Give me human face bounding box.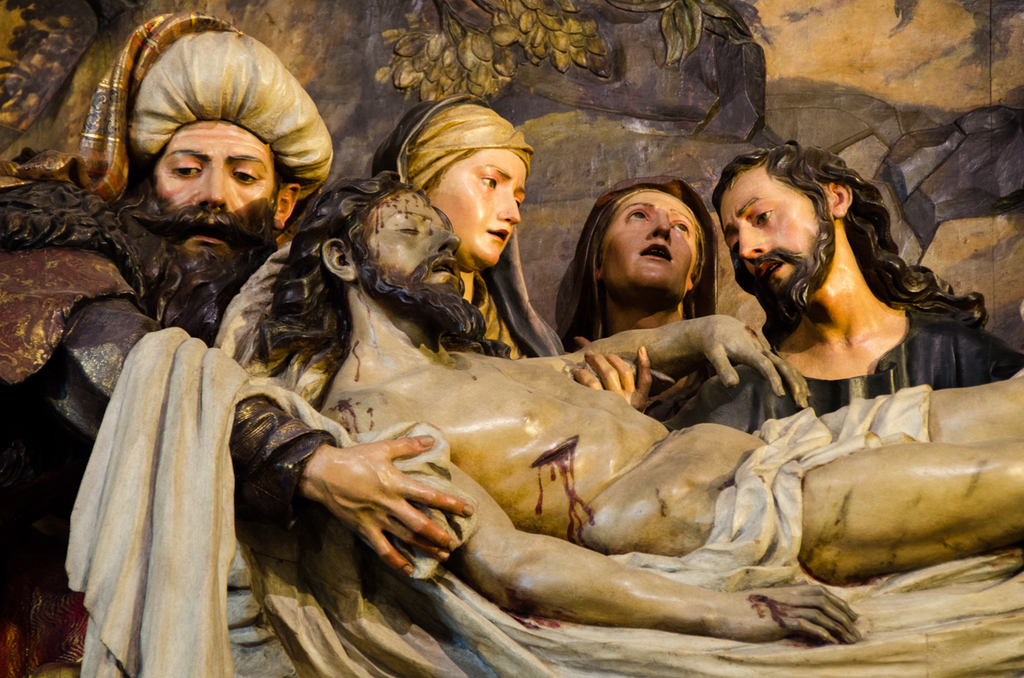
x1=425 y1=143 x2=532 y2=262.
